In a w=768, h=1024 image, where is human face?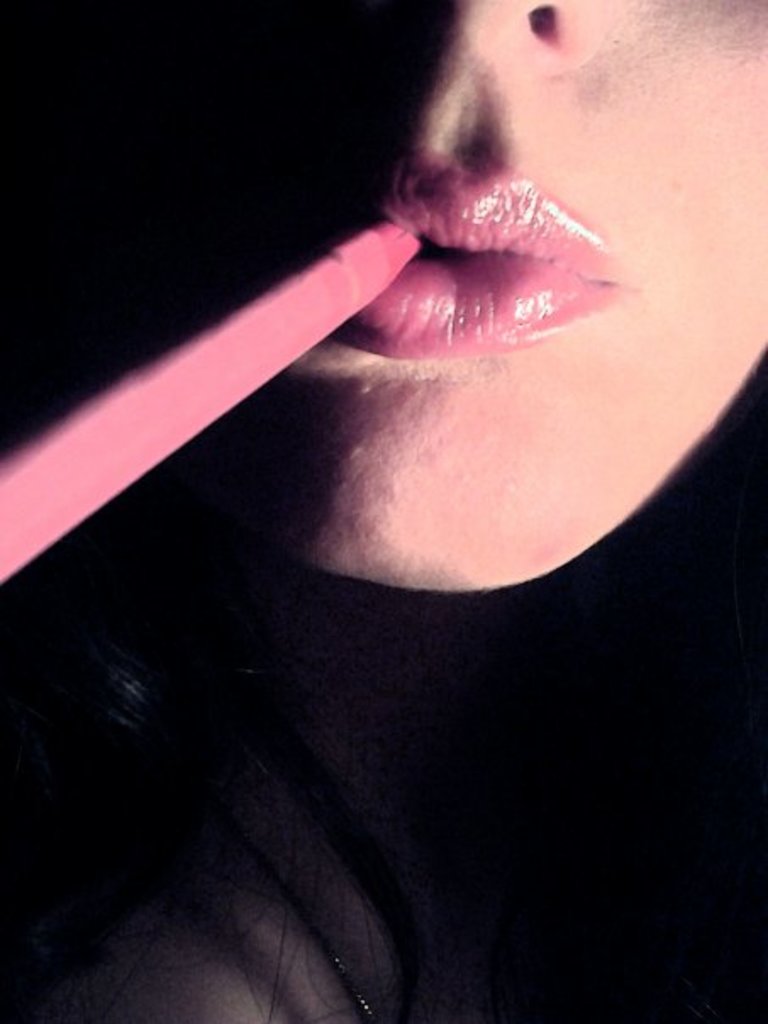
crop(161, 0, 766, 588).
